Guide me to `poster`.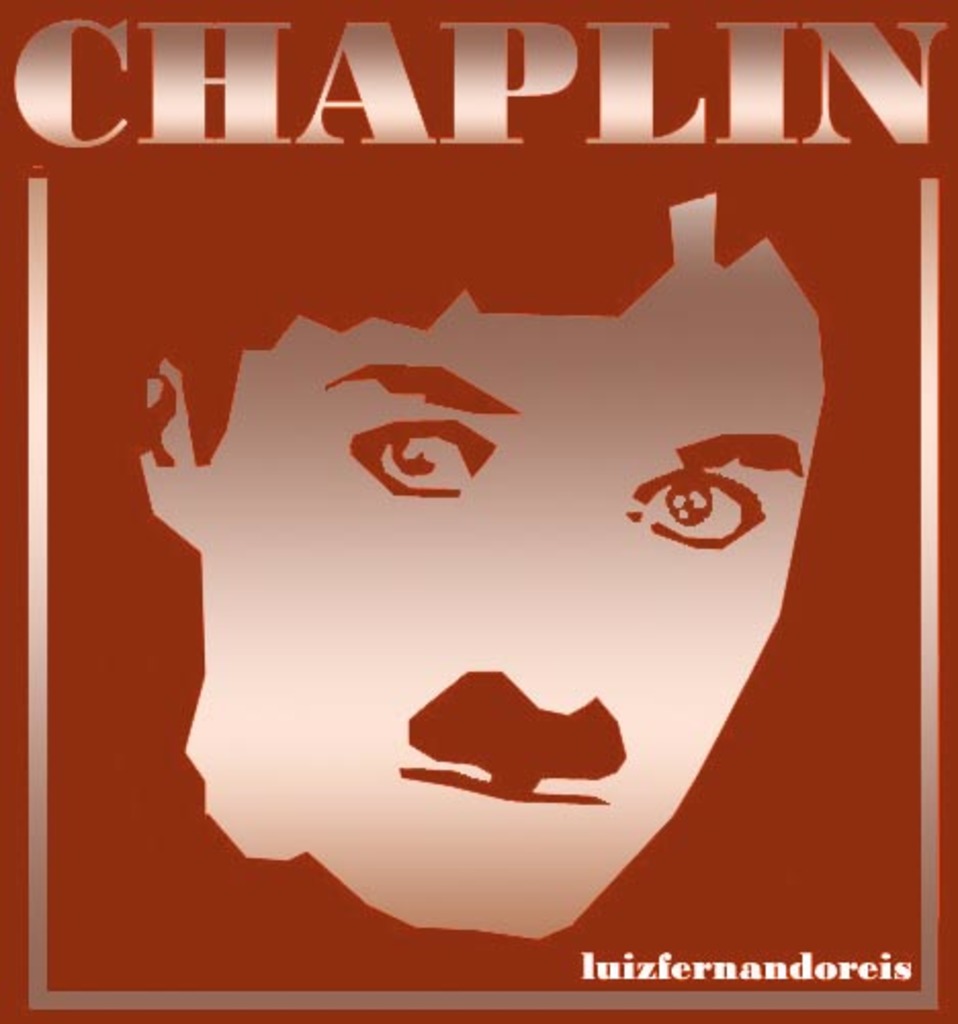
Guidance: box(0, 0, 956, 1022).
